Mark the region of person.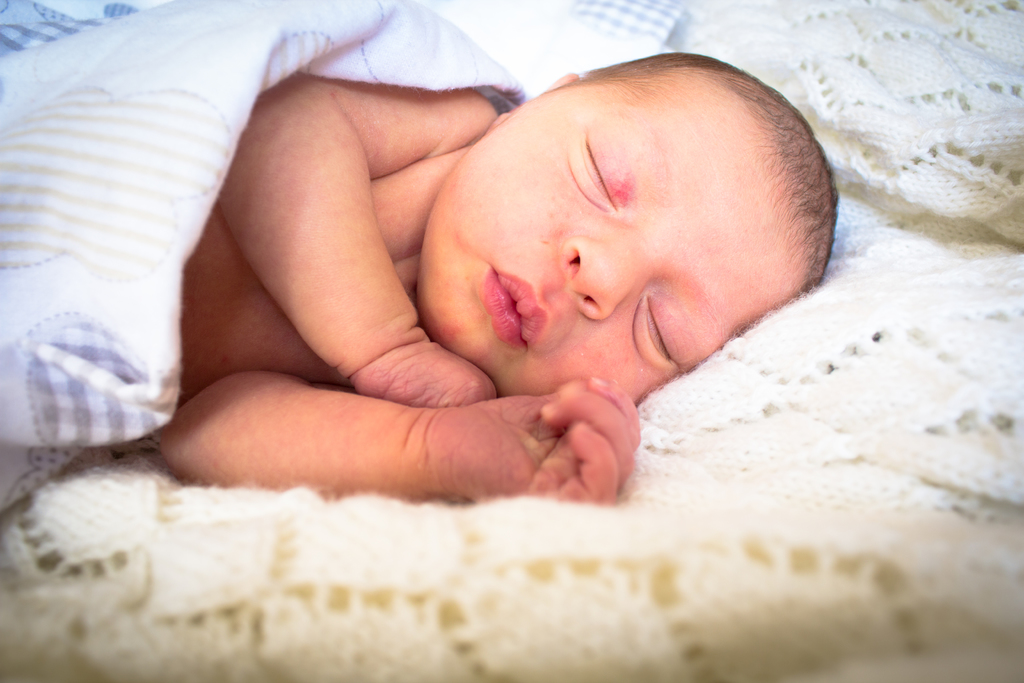
Region: region(172, 27, 877, 576).
